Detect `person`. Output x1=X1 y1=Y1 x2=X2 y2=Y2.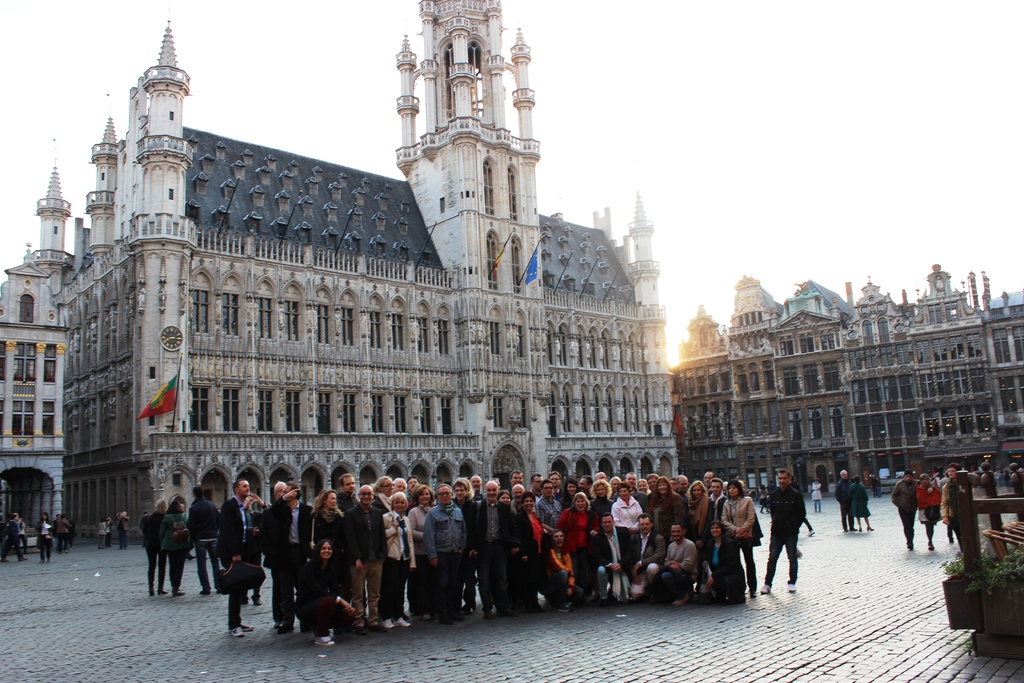
x1=940 y1=460 x2=979 y2=562.
